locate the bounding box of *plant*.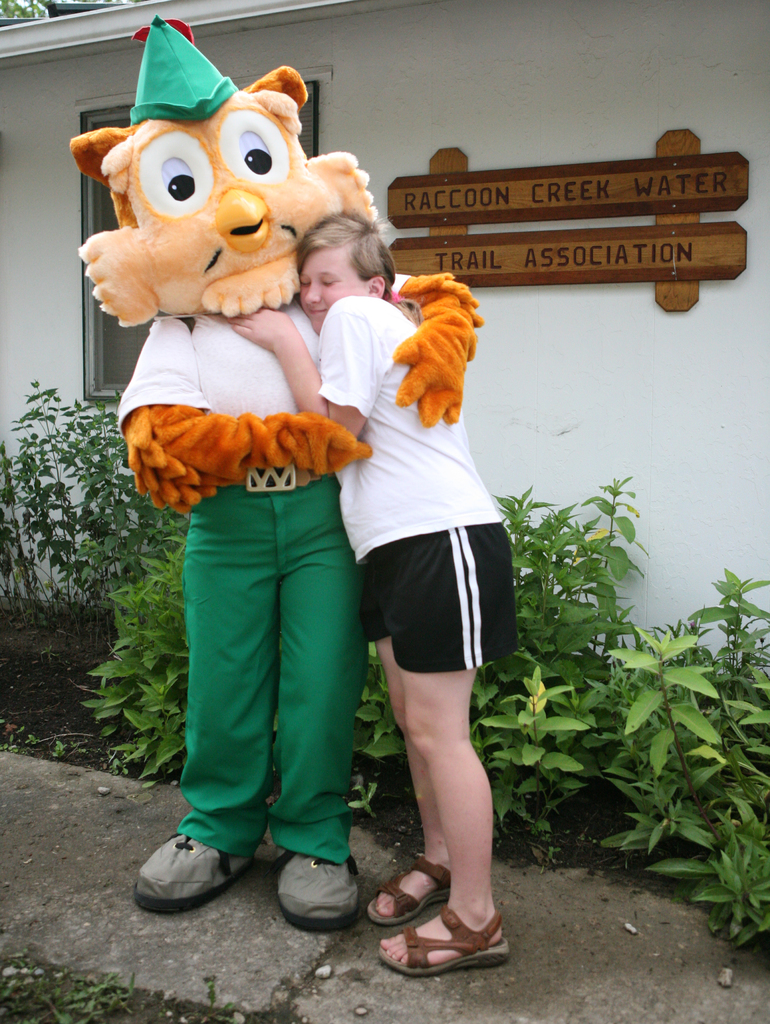
Bounding box: crop(40, 641, 61, 662).
